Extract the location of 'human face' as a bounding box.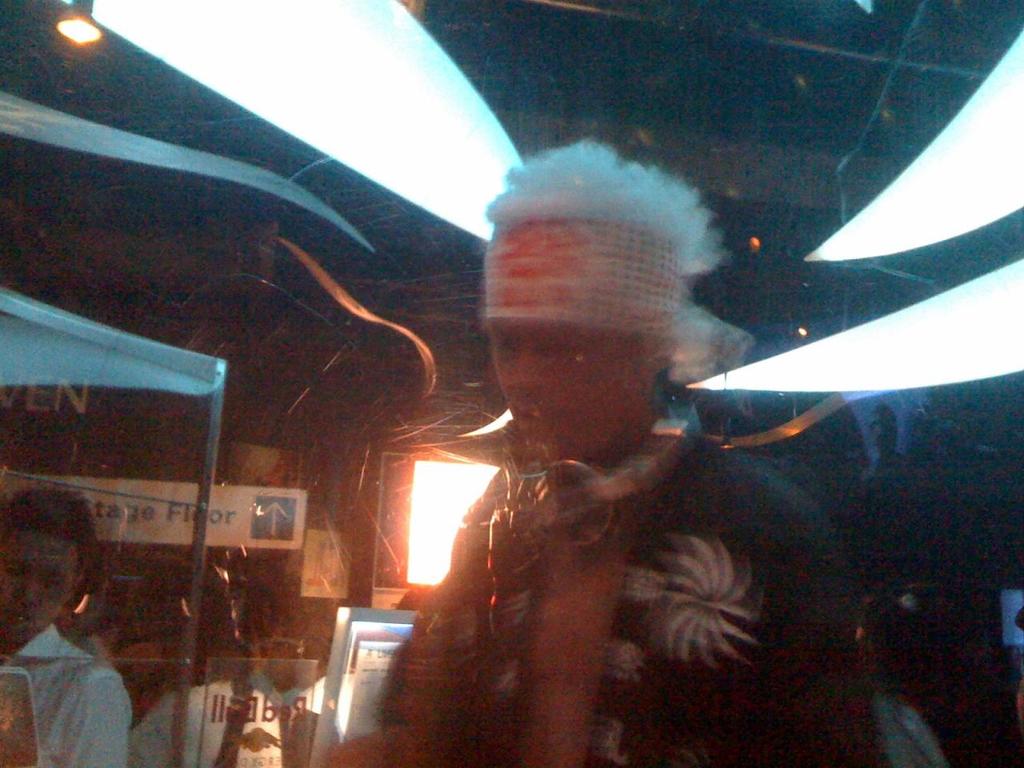
0, 528, 79, 644.
